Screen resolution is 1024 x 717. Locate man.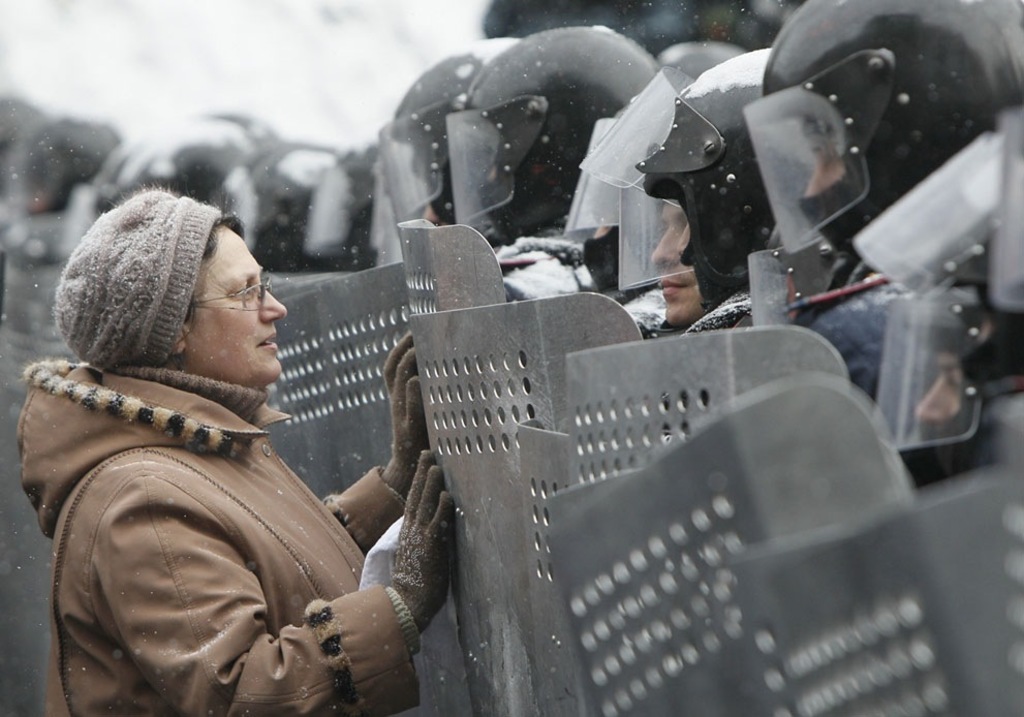
(646, 55, 775, 469).
